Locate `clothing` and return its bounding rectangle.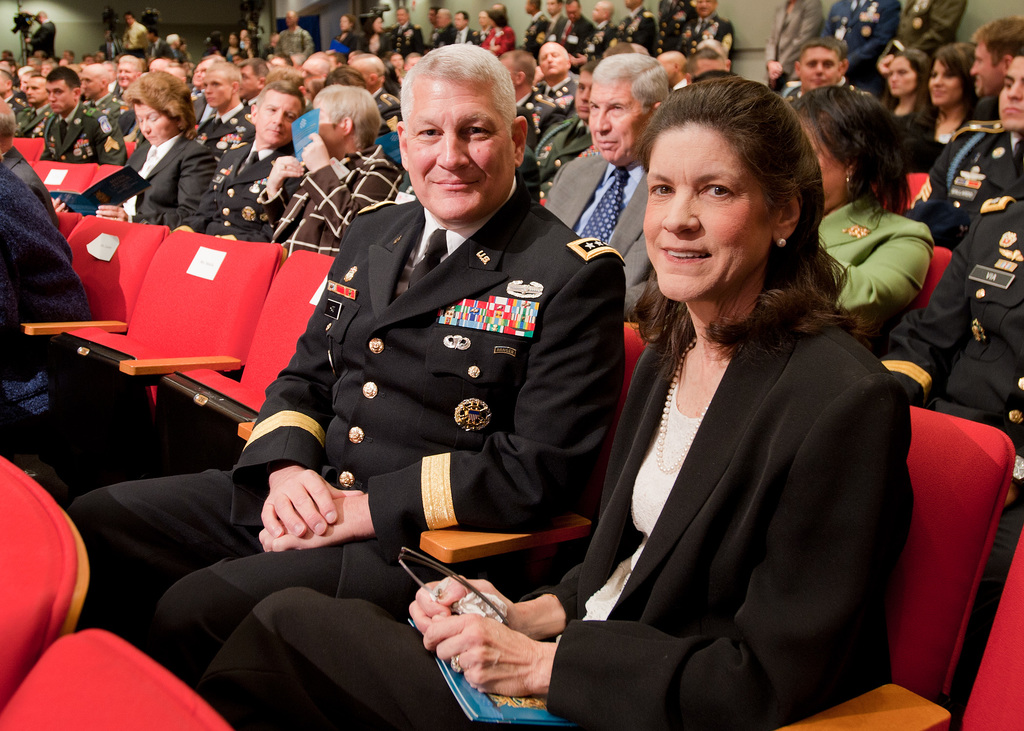
[517, 76, 573, 148].
